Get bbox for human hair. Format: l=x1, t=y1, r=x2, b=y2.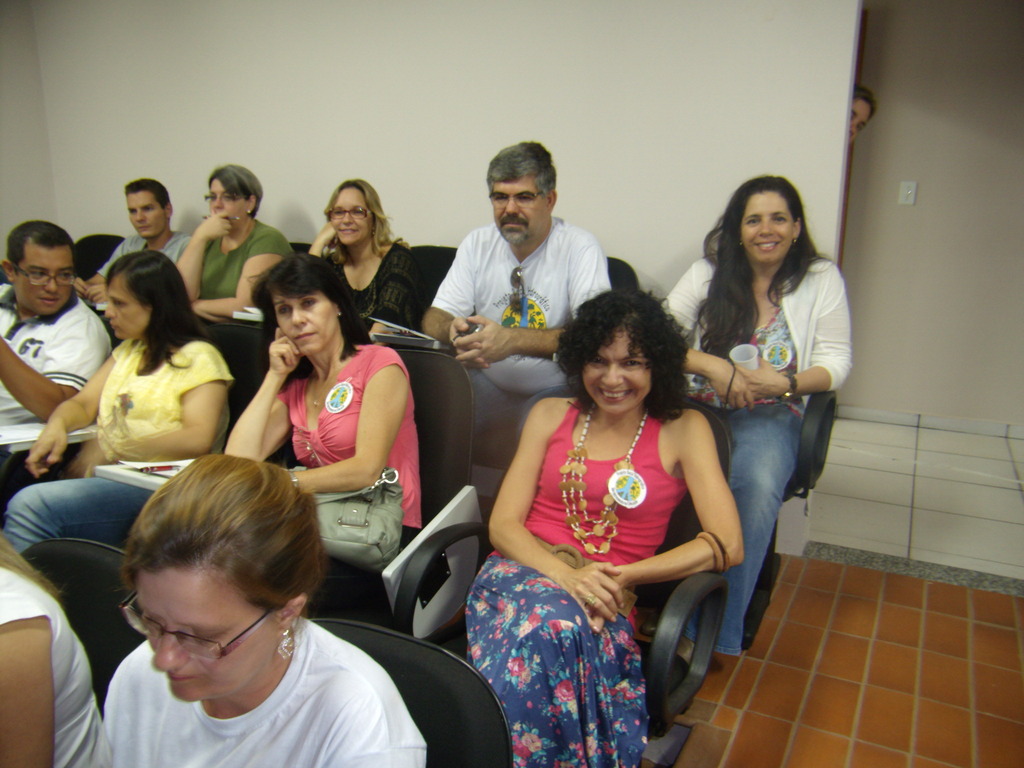
l=323, t=179, r=410, b=269.
